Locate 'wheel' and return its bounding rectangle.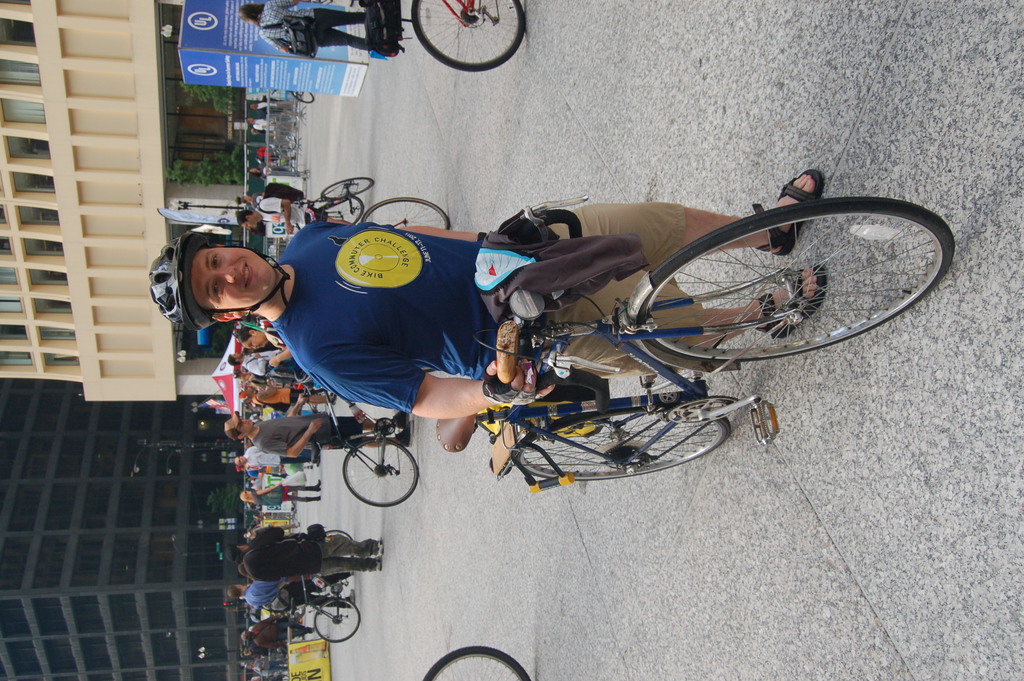
bbox=(321, 179, 374, 195).
